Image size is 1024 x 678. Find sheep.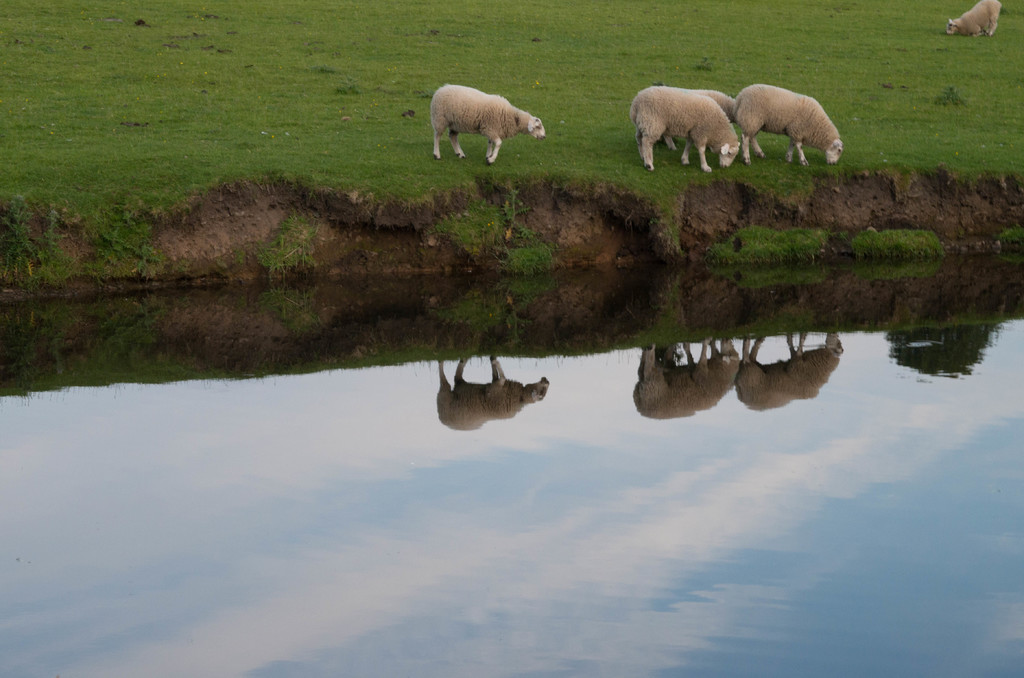
box=[734, 86, 846, 162].
